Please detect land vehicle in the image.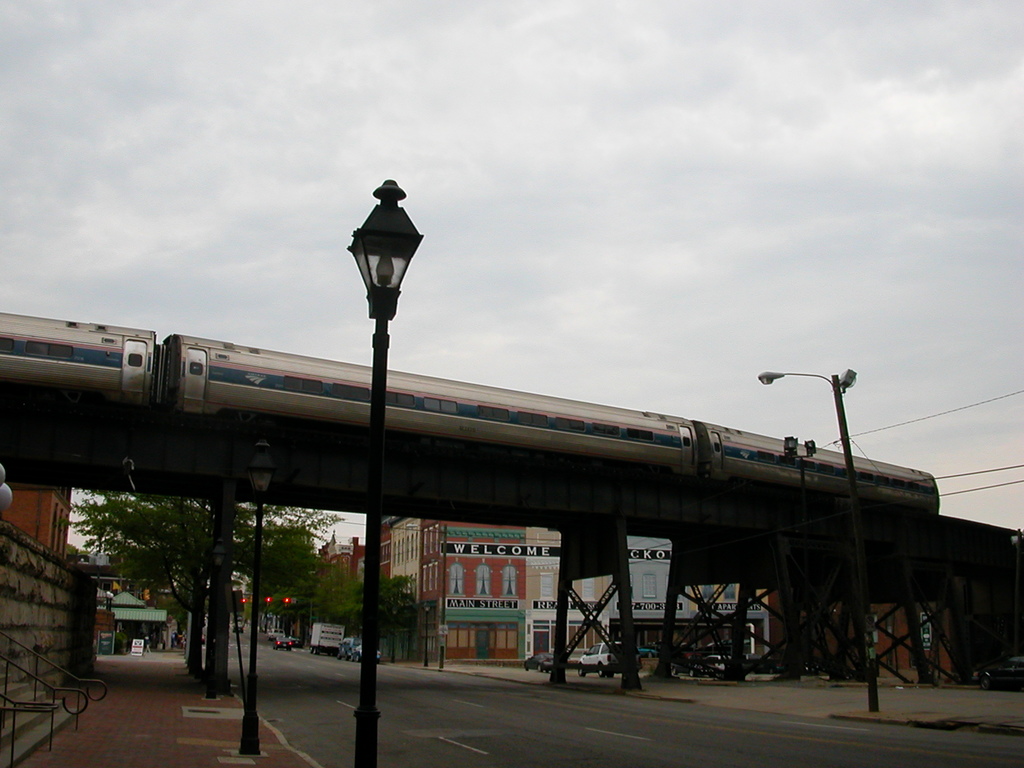
BBox(264, 628, 301, 658).
